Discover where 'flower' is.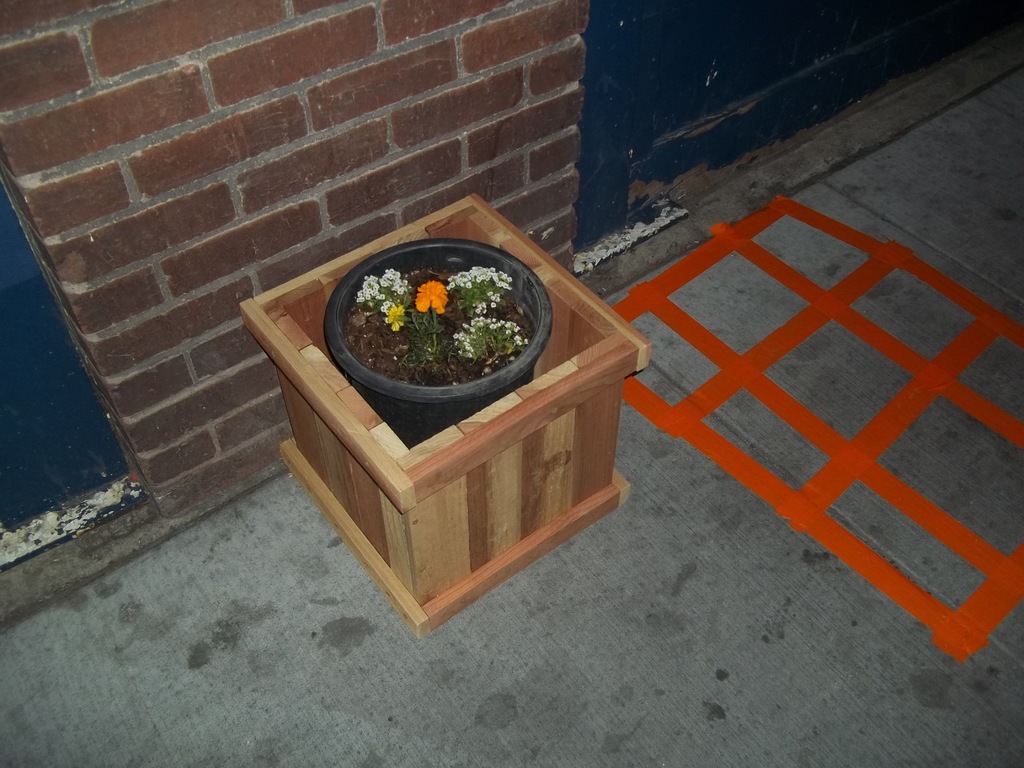
Discovered at bbox(412, 276, 447, 314).
